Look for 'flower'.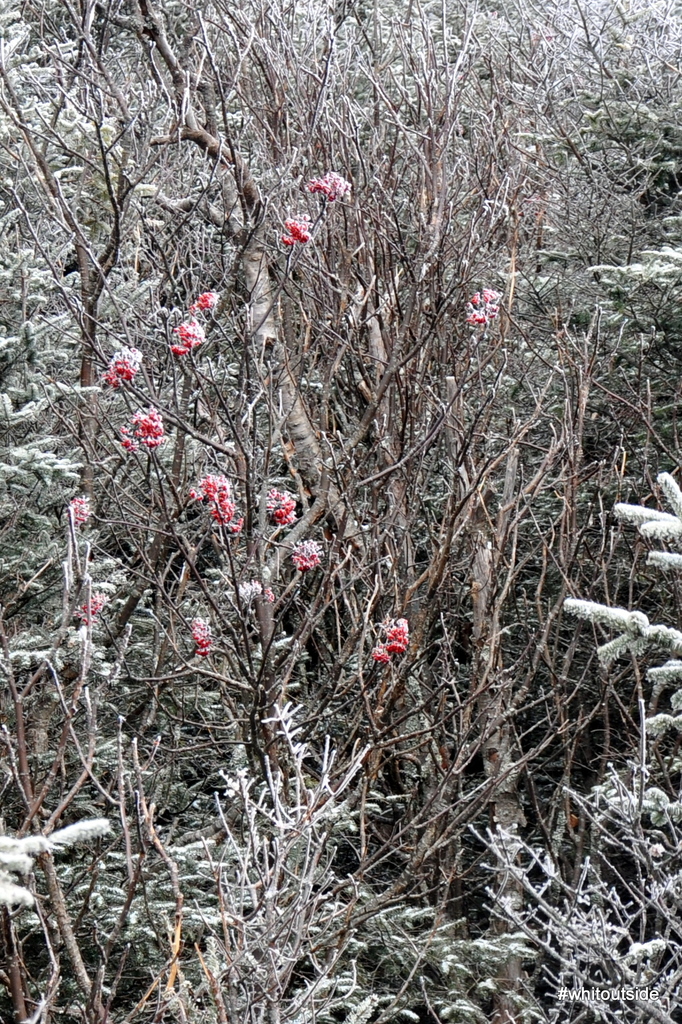
Found: <bbox>188, 616, 218, 660</bbox>.
